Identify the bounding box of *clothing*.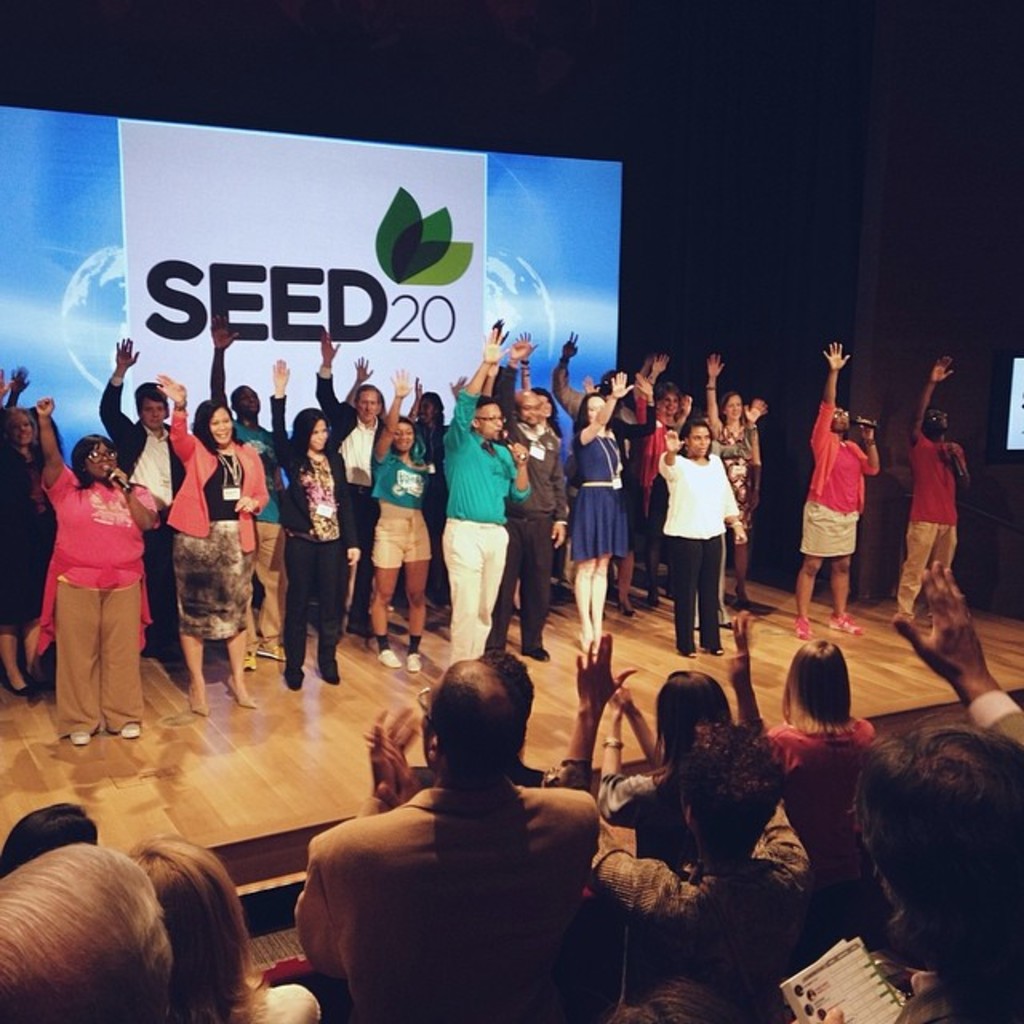
box=[330, 368, 381, 488].
